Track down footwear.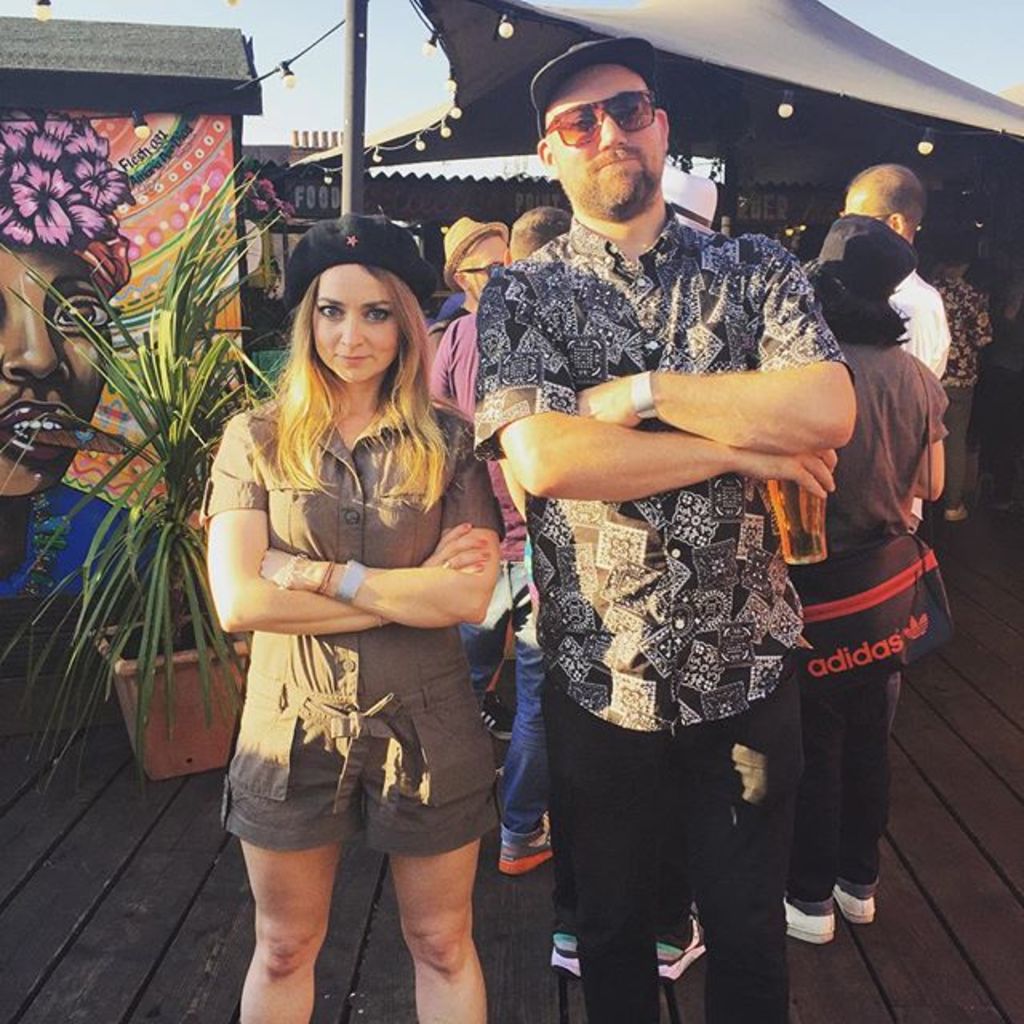
Tracked to [830,870,878,923].
